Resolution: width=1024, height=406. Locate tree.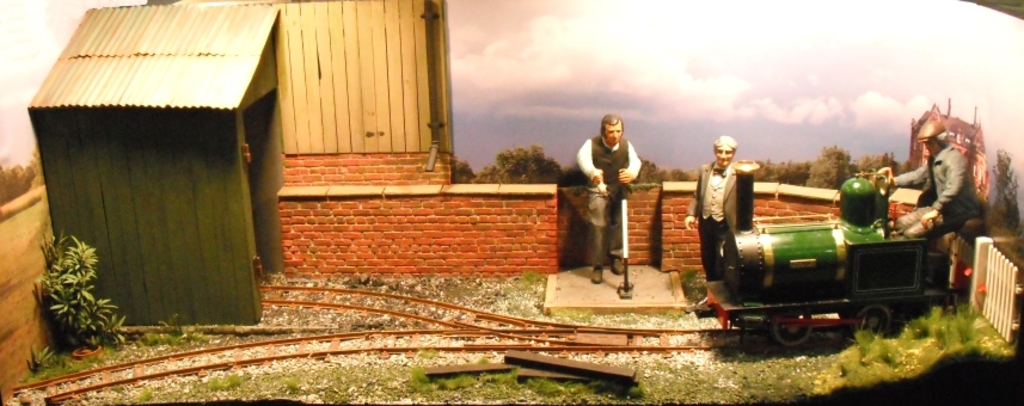
BBox(989, 150, 1023, 228).
